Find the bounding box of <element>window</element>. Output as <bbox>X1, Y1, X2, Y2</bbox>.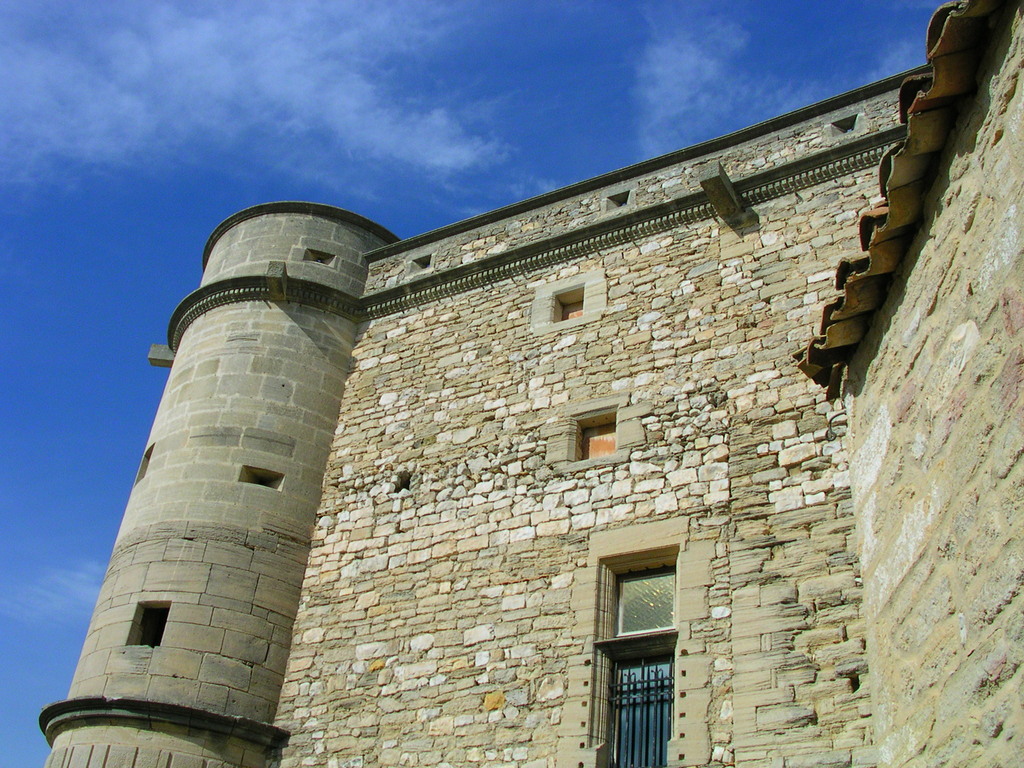
<bbox>301, 245, 337, 269</bbox>.
